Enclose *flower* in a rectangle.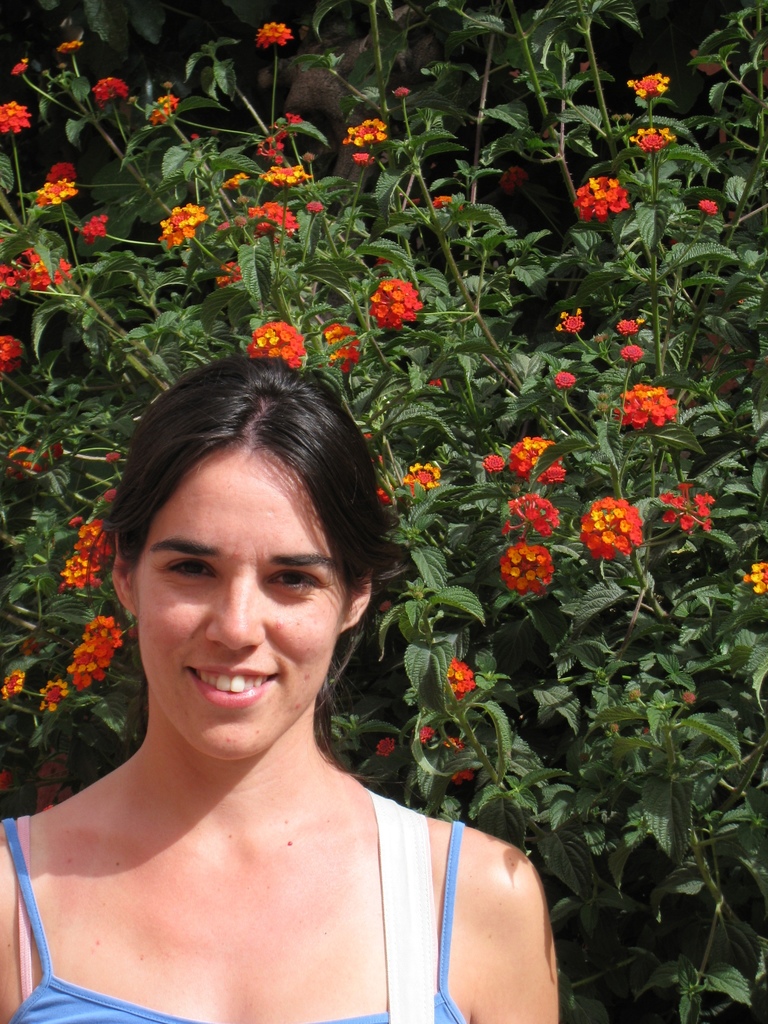
BBox(245, 321, 308, 368).
